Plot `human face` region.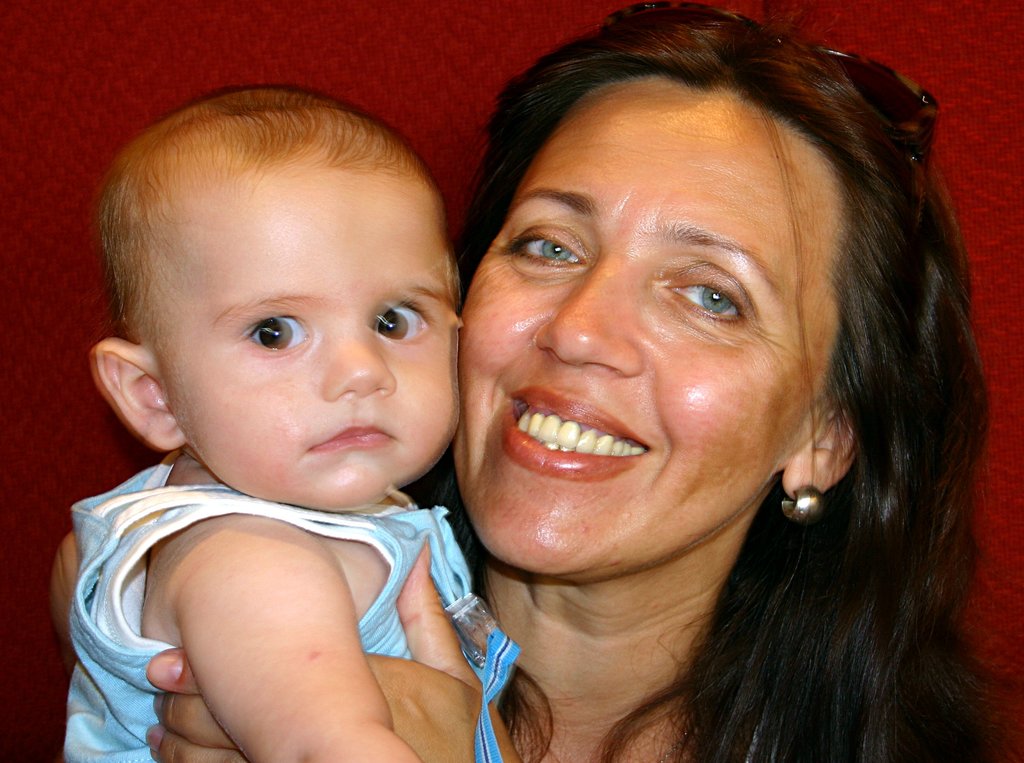
Plotted at 457, 88, 828, 586.
